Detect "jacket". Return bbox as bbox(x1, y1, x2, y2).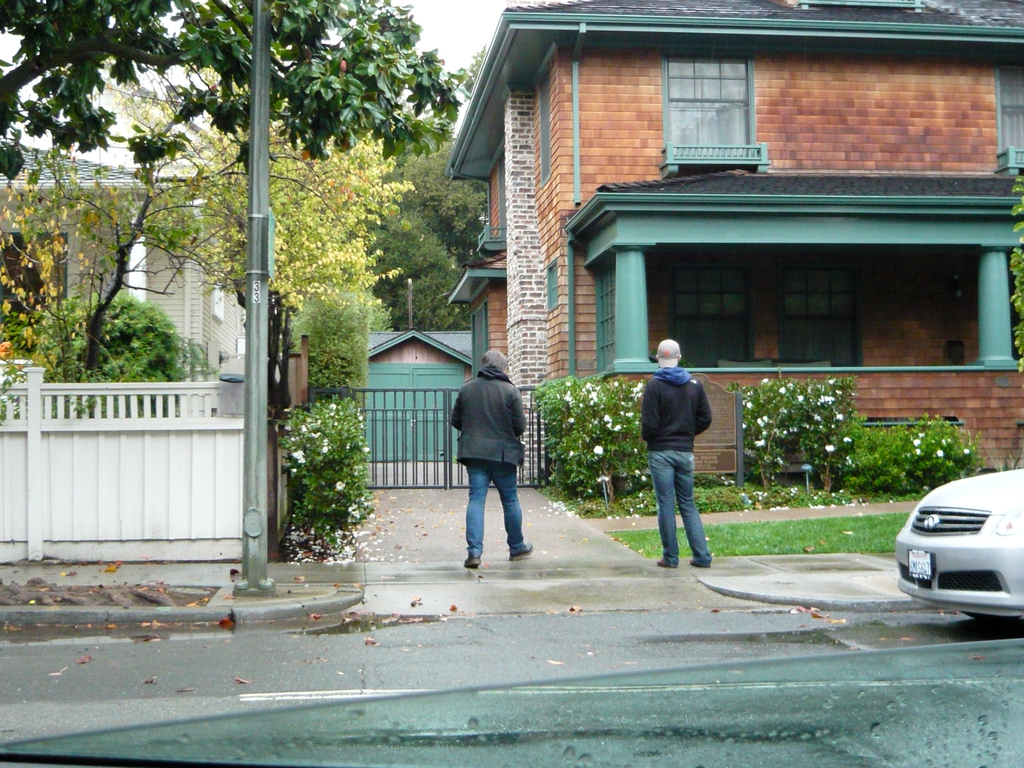
bbox(634, 358, 717, 458).
